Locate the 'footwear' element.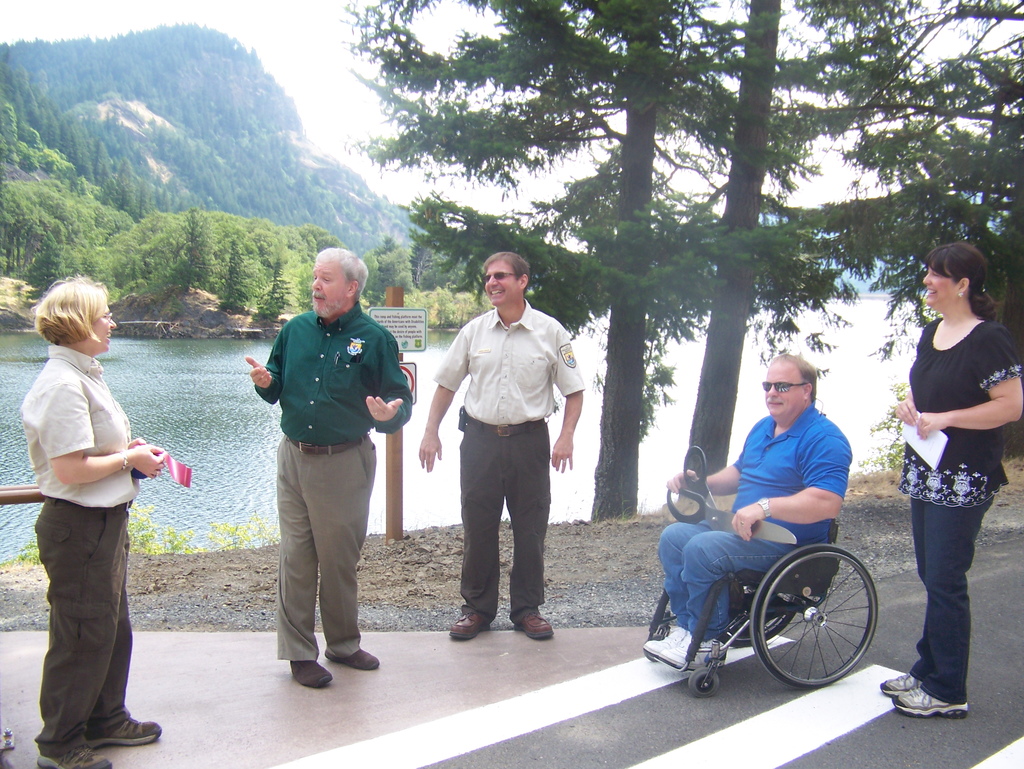
Element bbox: select_region(879, 670, 920, 697).
